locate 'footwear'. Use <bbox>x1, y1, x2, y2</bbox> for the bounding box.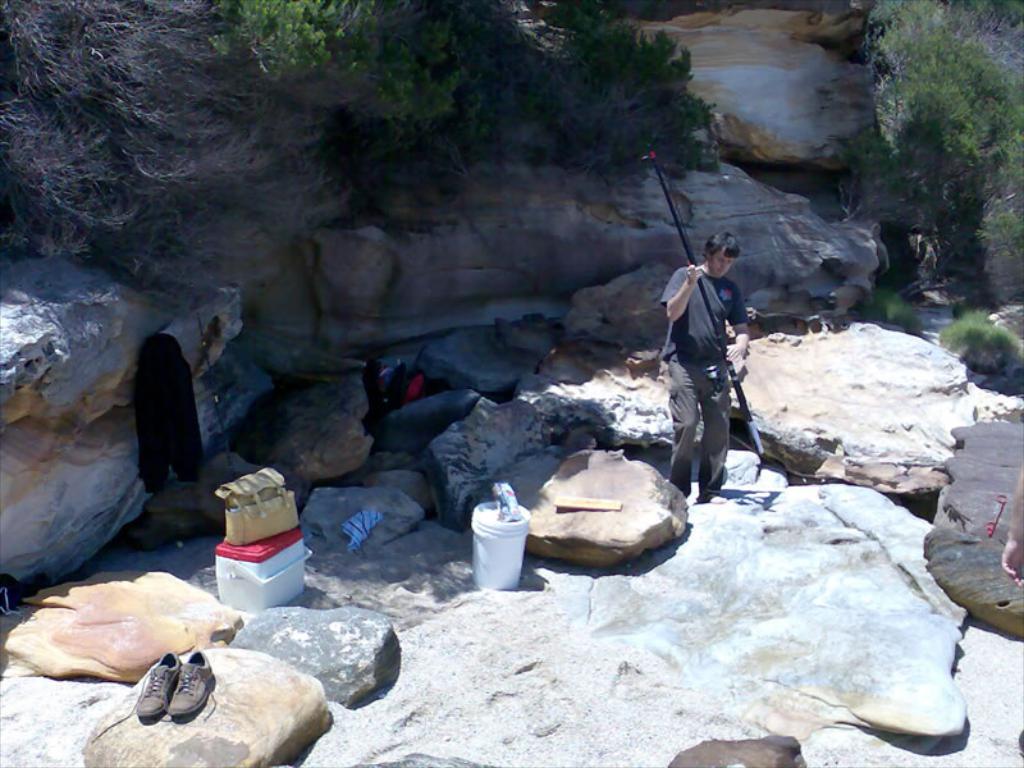
<bbox>168, 648, 205, 722</bbox>.
